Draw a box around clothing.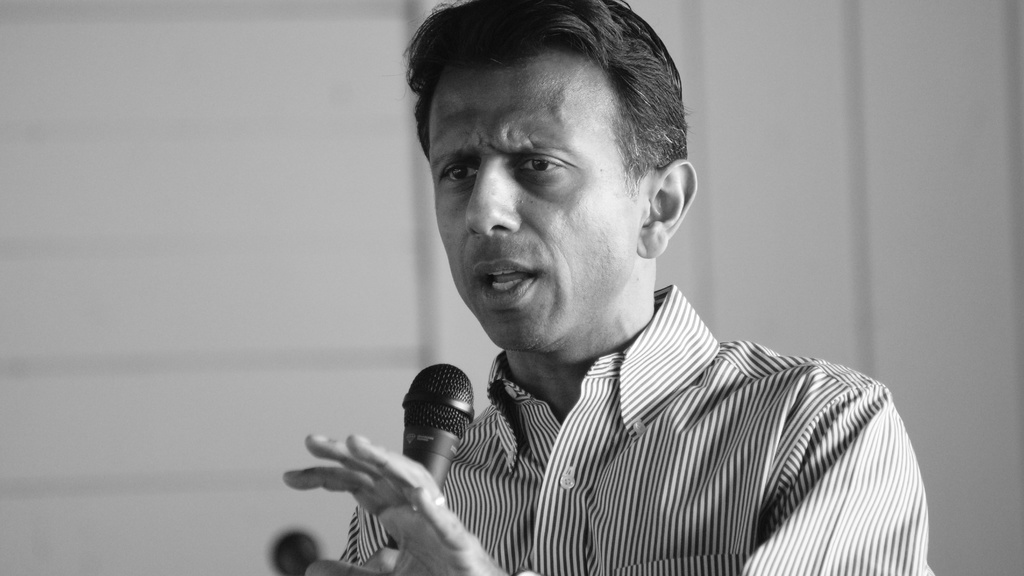
344, 196, 904, 573.
